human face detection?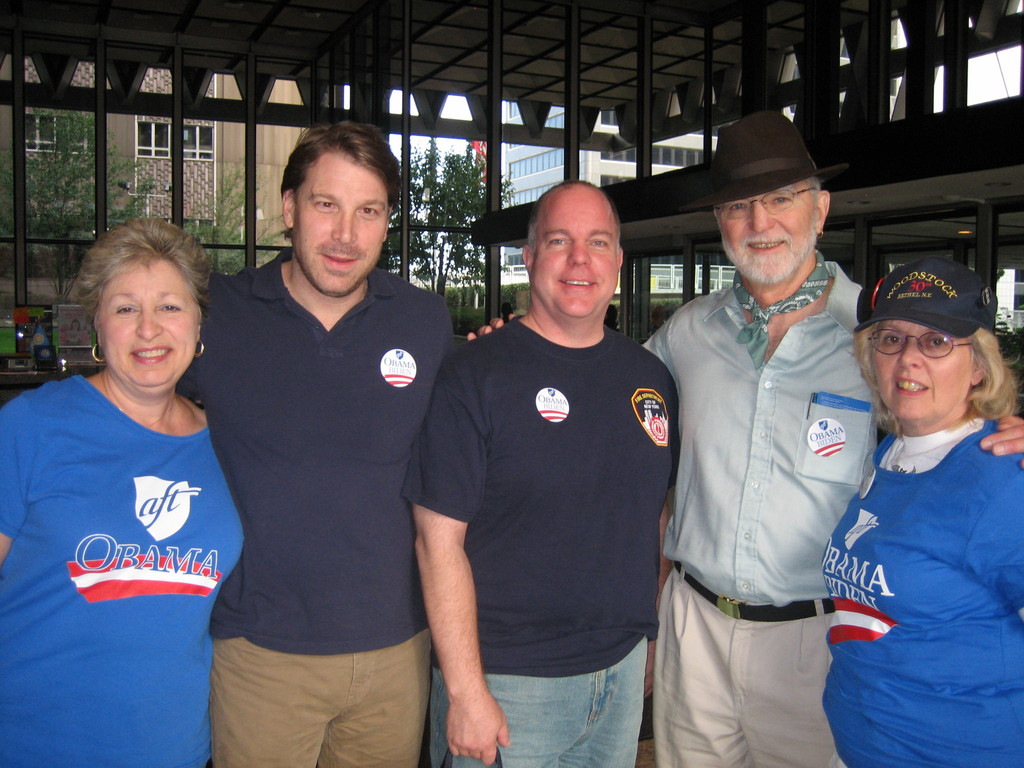
x1=532 y1=192 x2=620 y2=314
